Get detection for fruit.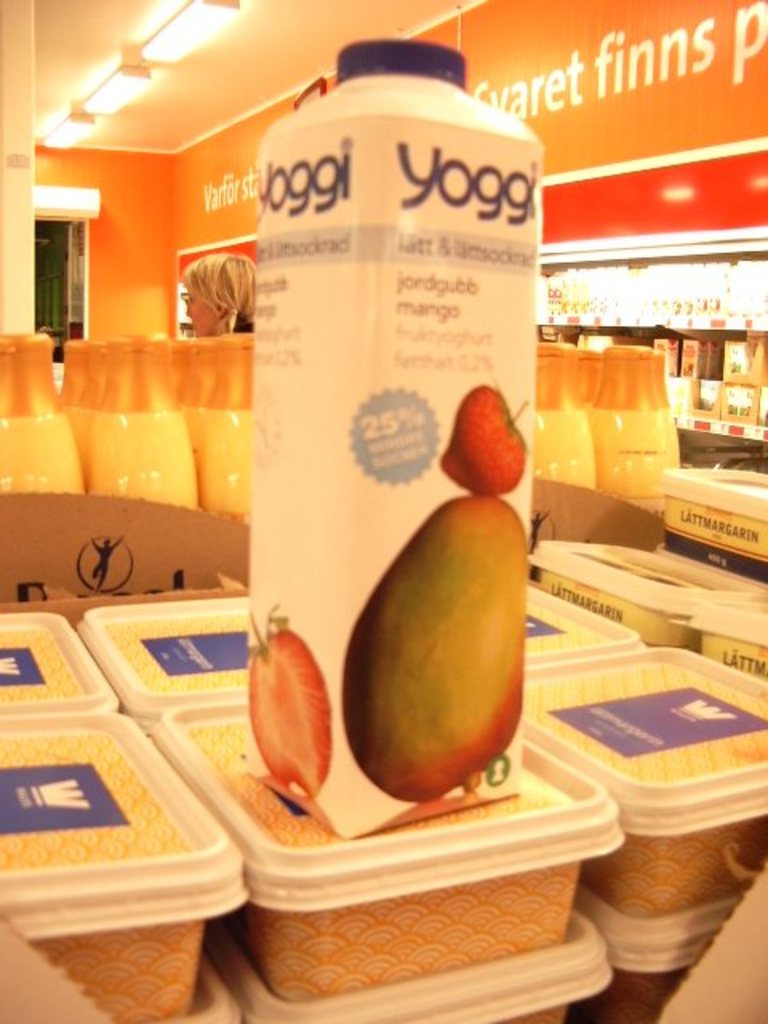
Detection: (251, 630, 338, 802).
